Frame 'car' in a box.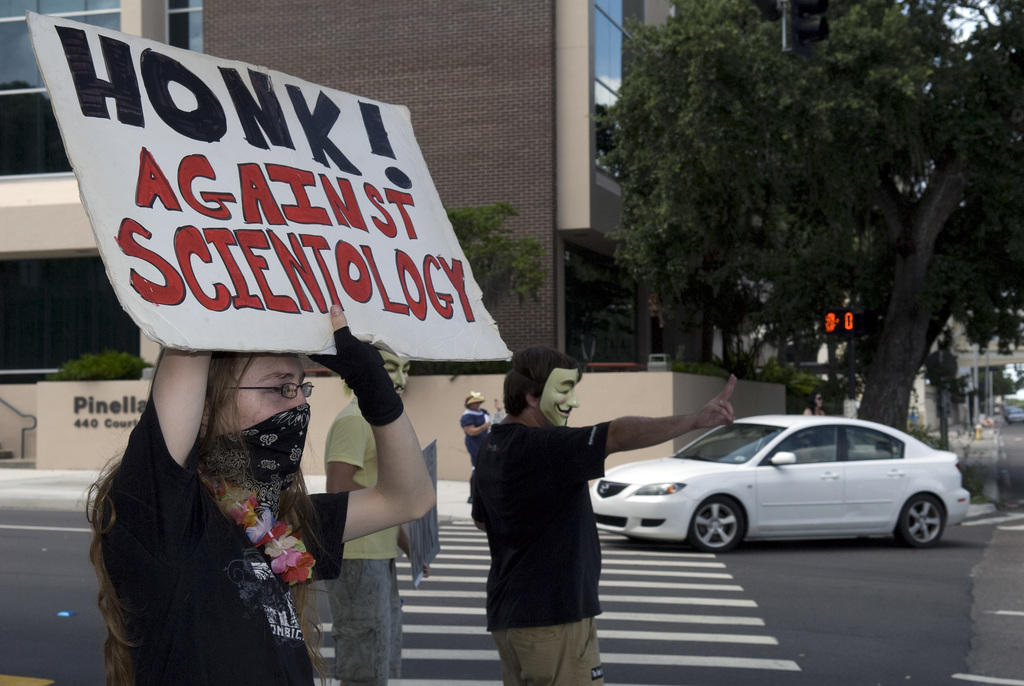
box(593, 417, 964, 560).
